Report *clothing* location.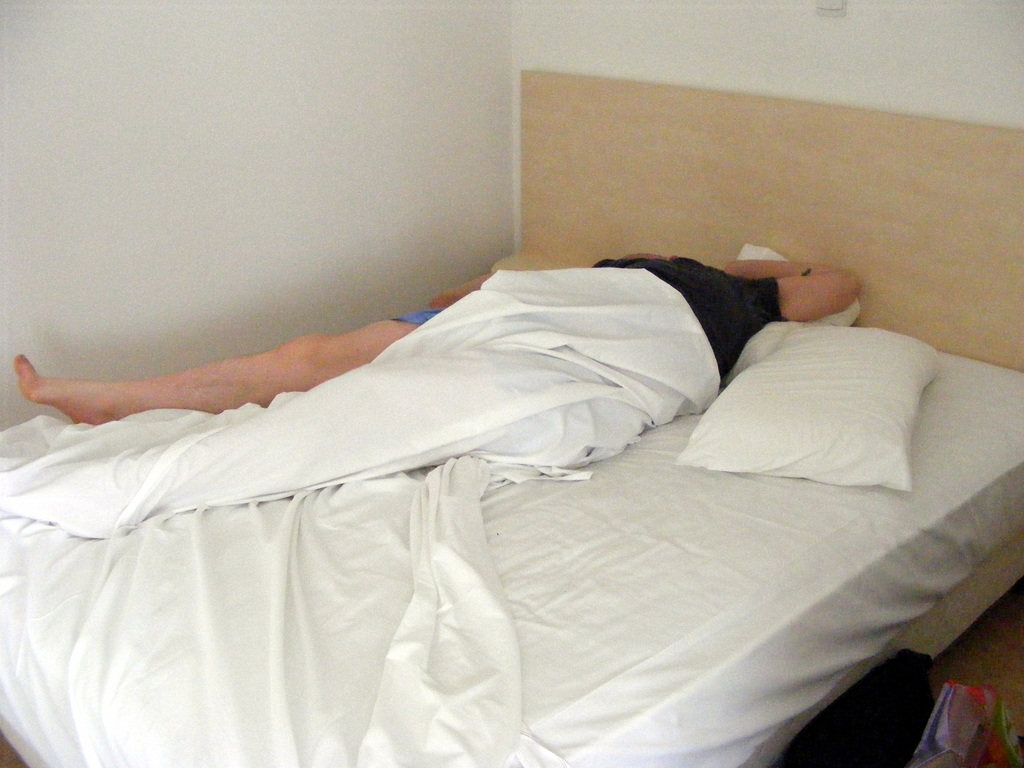
Report: 392 250 787 383.
